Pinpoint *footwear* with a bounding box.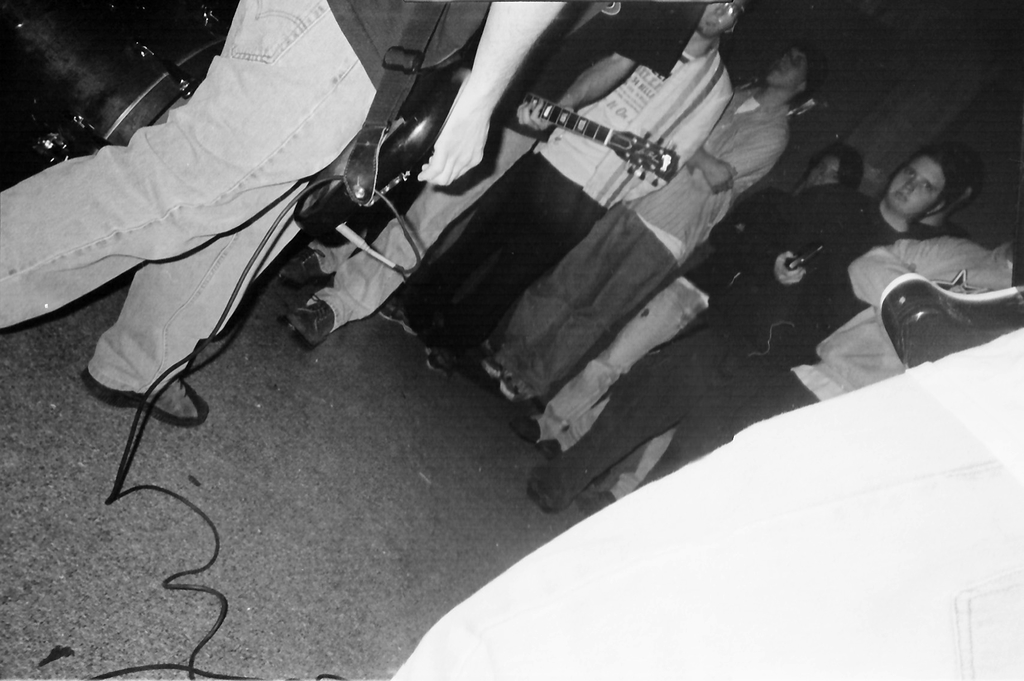
(78,374,202,426).
